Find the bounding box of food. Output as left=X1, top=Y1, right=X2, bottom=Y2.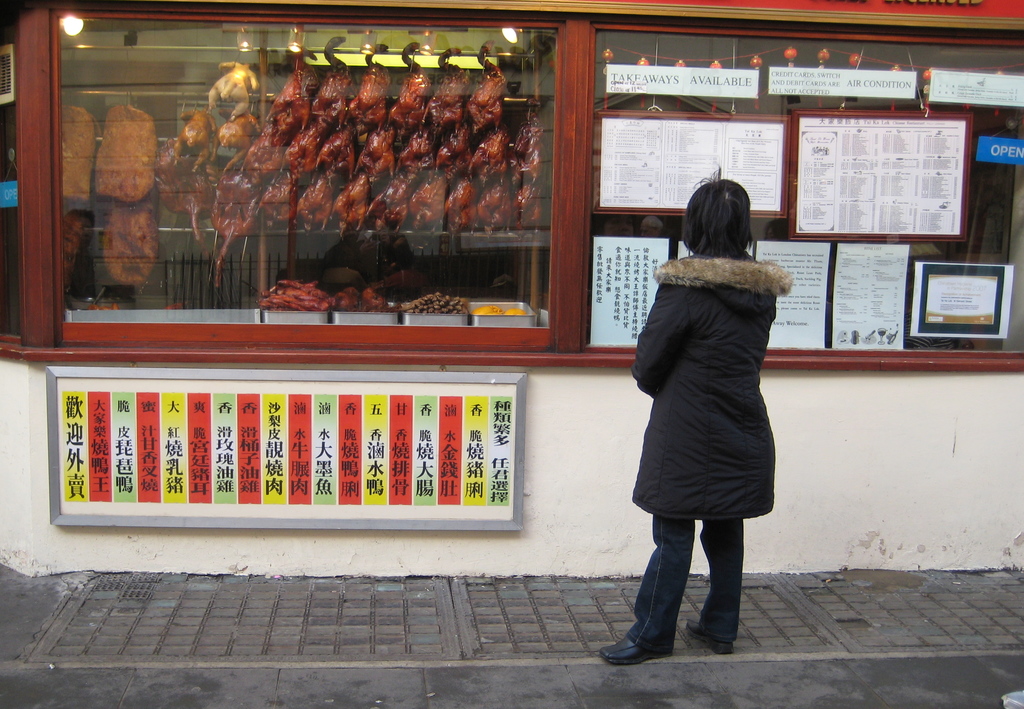
left=440, top=177, right=483, bottom=230.
